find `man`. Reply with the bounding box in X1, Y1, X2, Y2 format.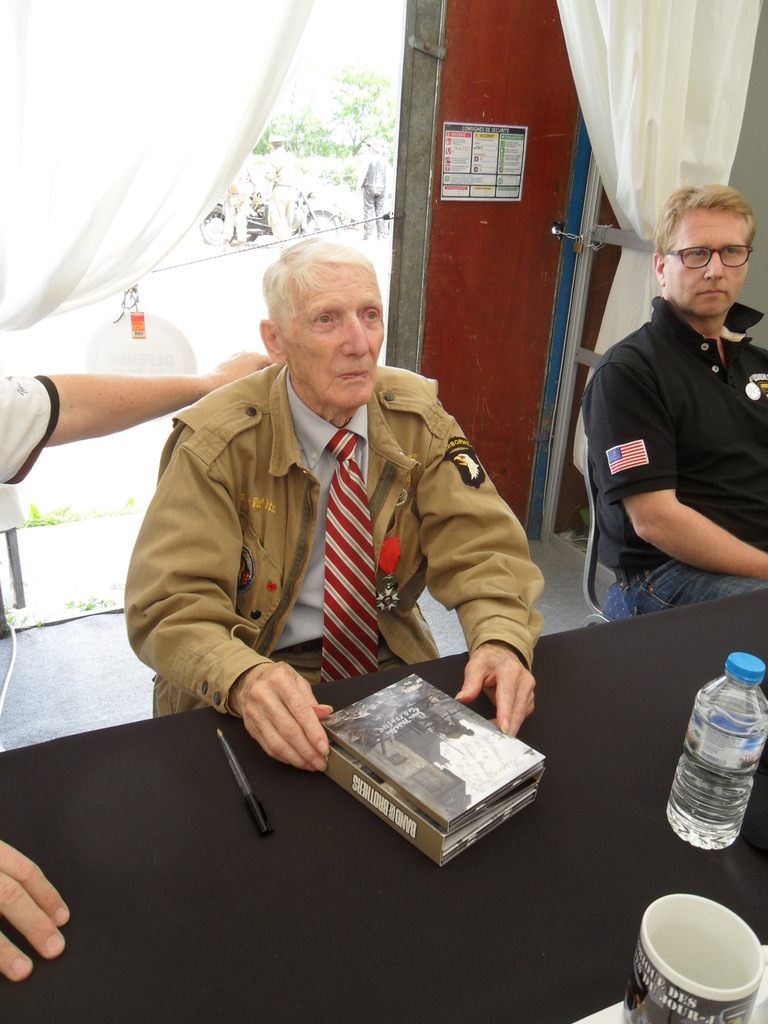
126, 230, 553, 776.
